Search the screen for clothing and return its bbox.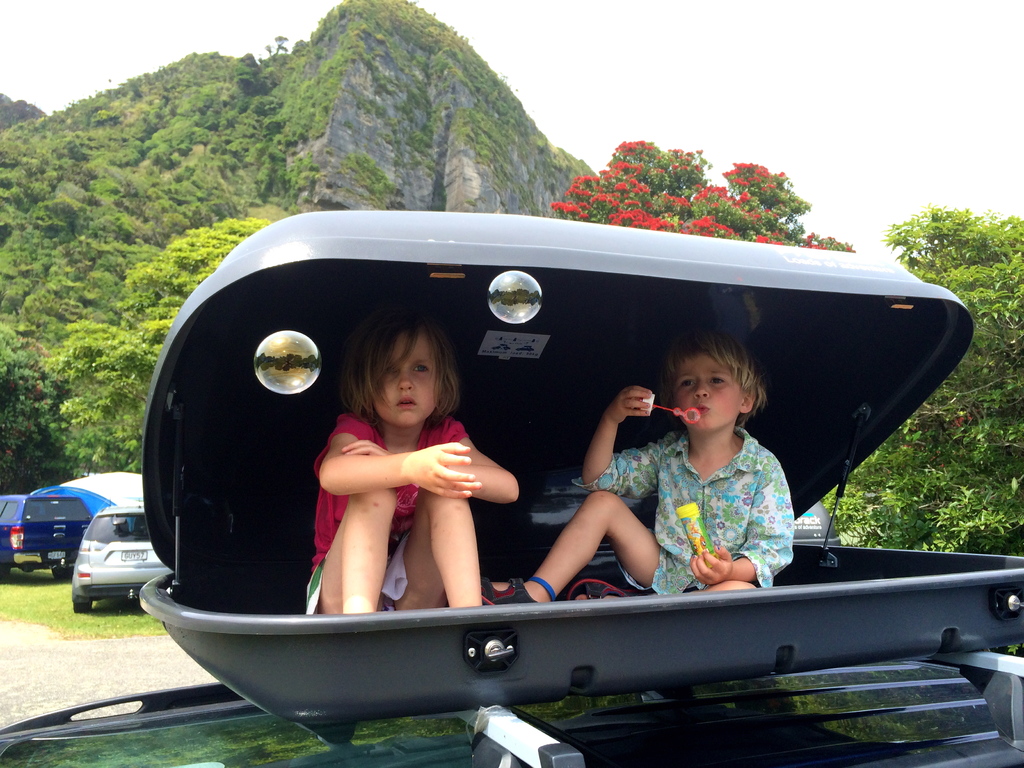
Found: left=644, top=366, right=801, bottom=585.
